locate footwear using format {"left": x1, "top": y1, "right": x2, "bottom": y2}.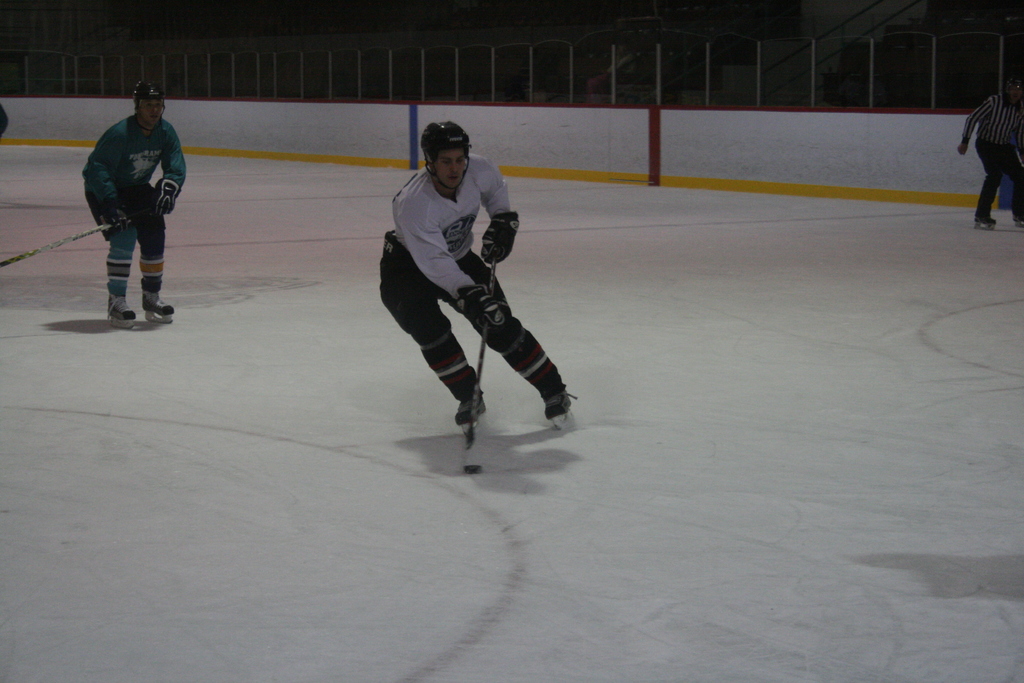
{"left": 1013, "top": 210, "right": 1023, "bottom": 226}.
